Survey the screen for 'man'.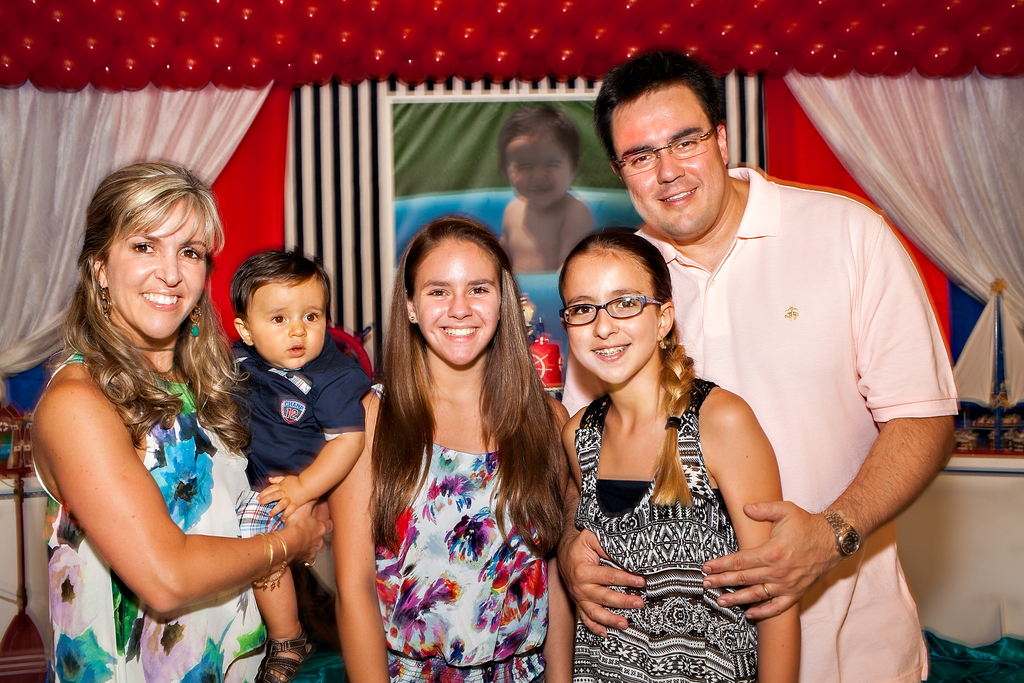
Survey found: BBox(544, 42, 978, 682).
